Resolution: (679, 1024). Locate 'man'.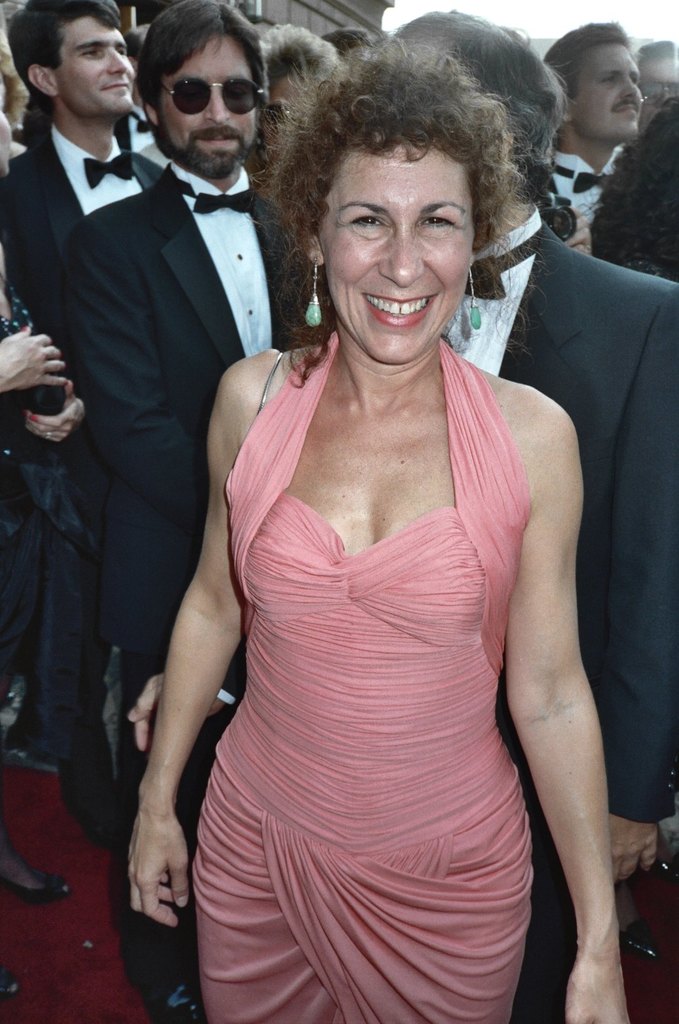
box(299, 9, 678, 1023).
